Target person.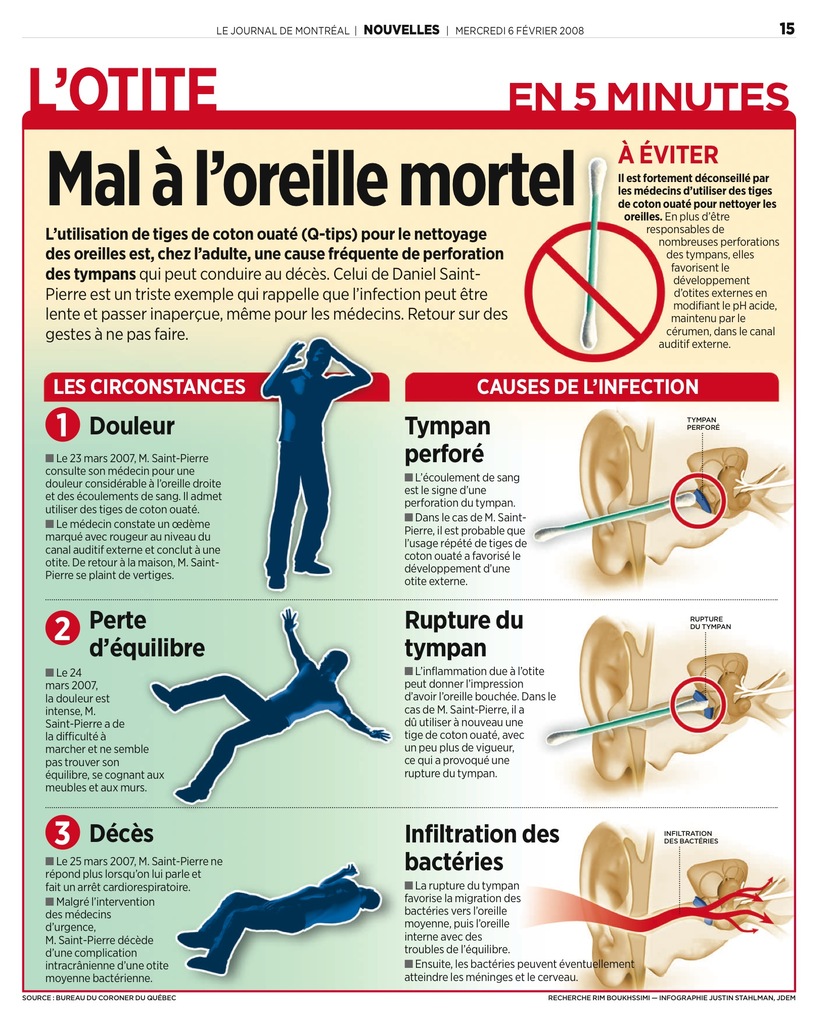
Target region: box(175, 874, 376, 975).
